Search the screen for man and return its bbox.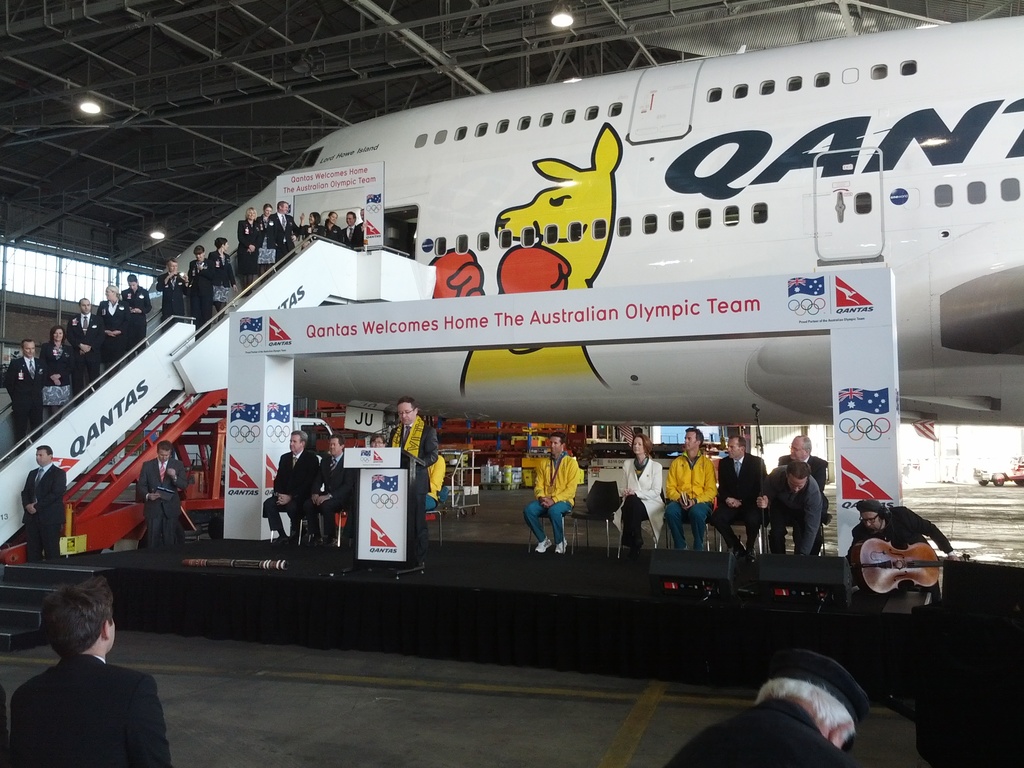
Found: <region>138, 441, 199, 550</region>.
